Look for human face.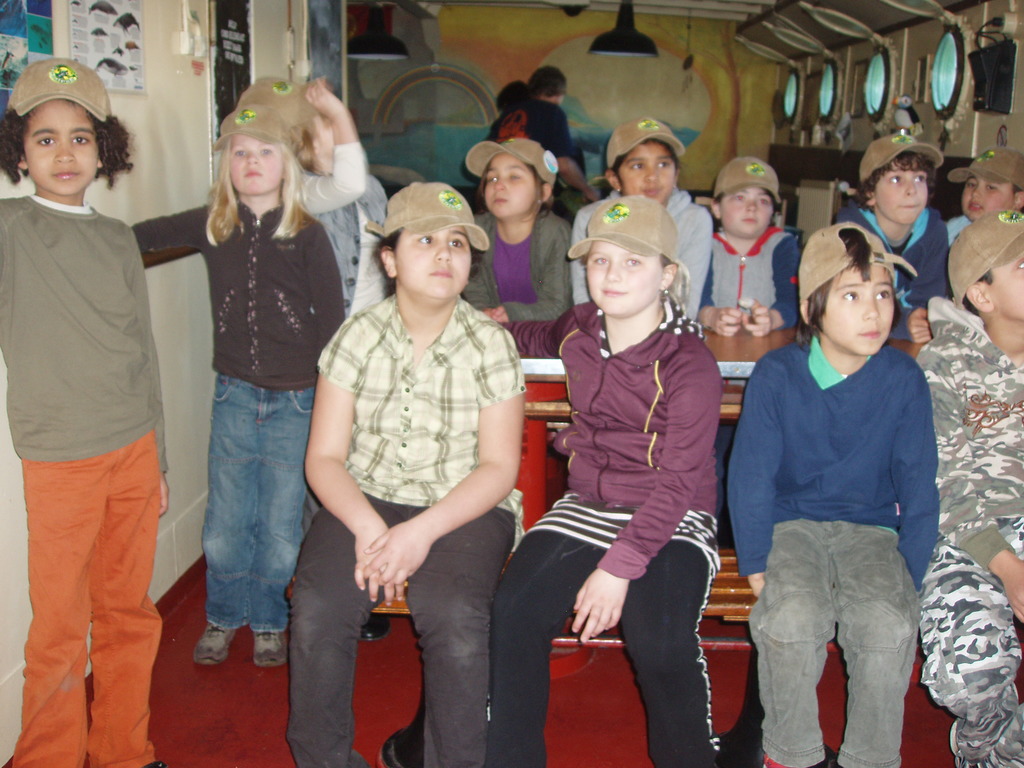
Found: pyautogui.locateOnScreen(26, 102, 100, 195).
